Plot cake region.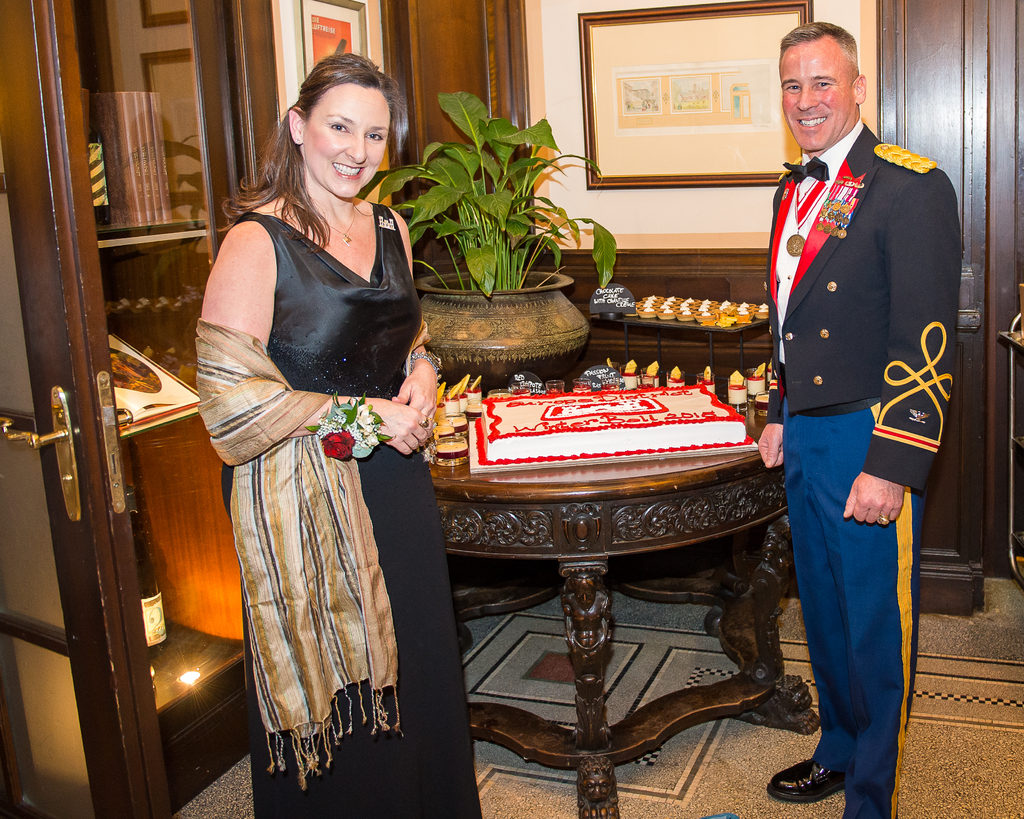
Plotted at select_region(472, 381, 748, 461).
